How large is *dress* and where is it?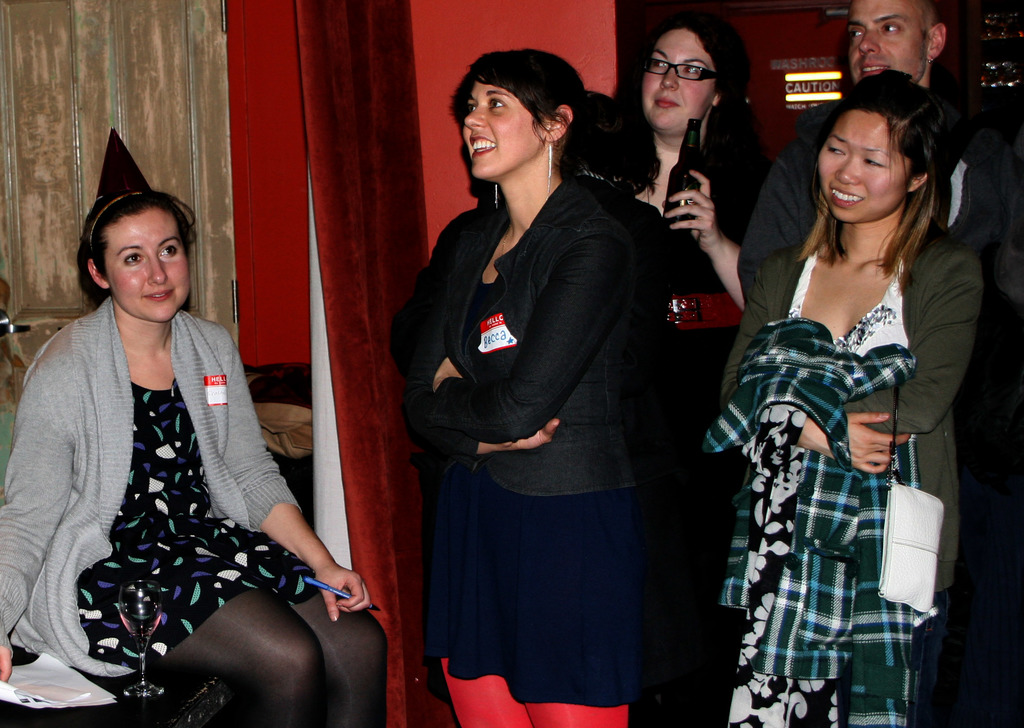
Bounding box: 725,246,910,727.
